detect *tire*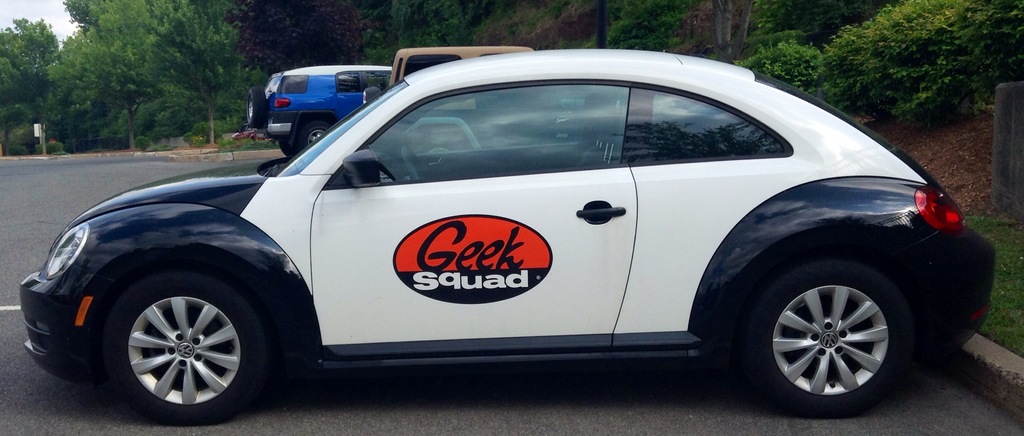
(283, 120, 330, 159)
